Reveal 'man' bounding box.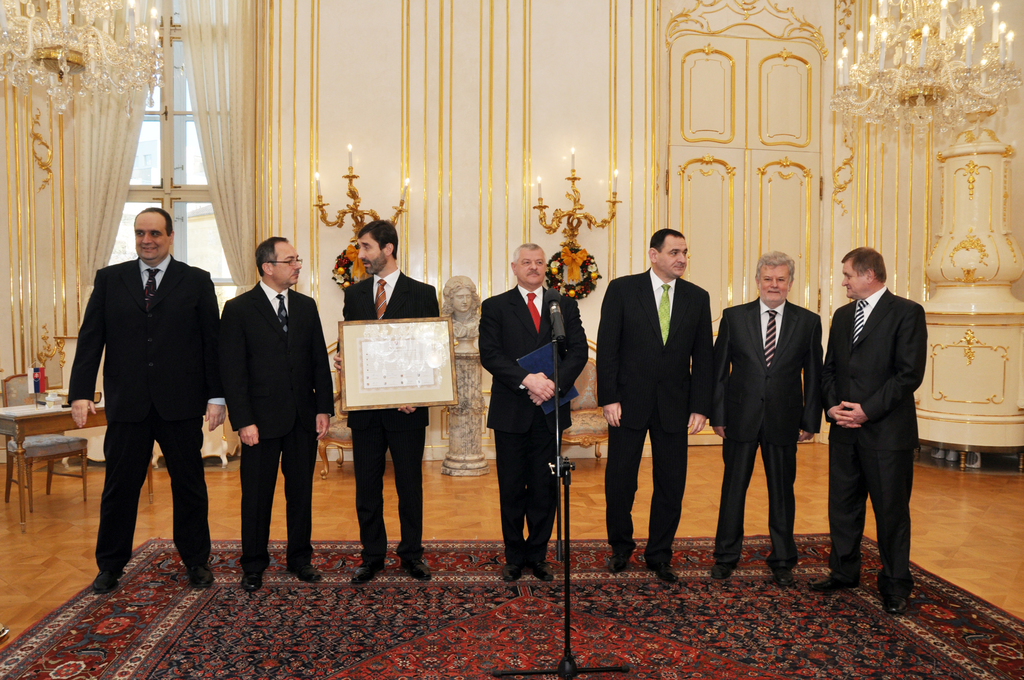
Revealed: crop(478, 243, 588, 579).
